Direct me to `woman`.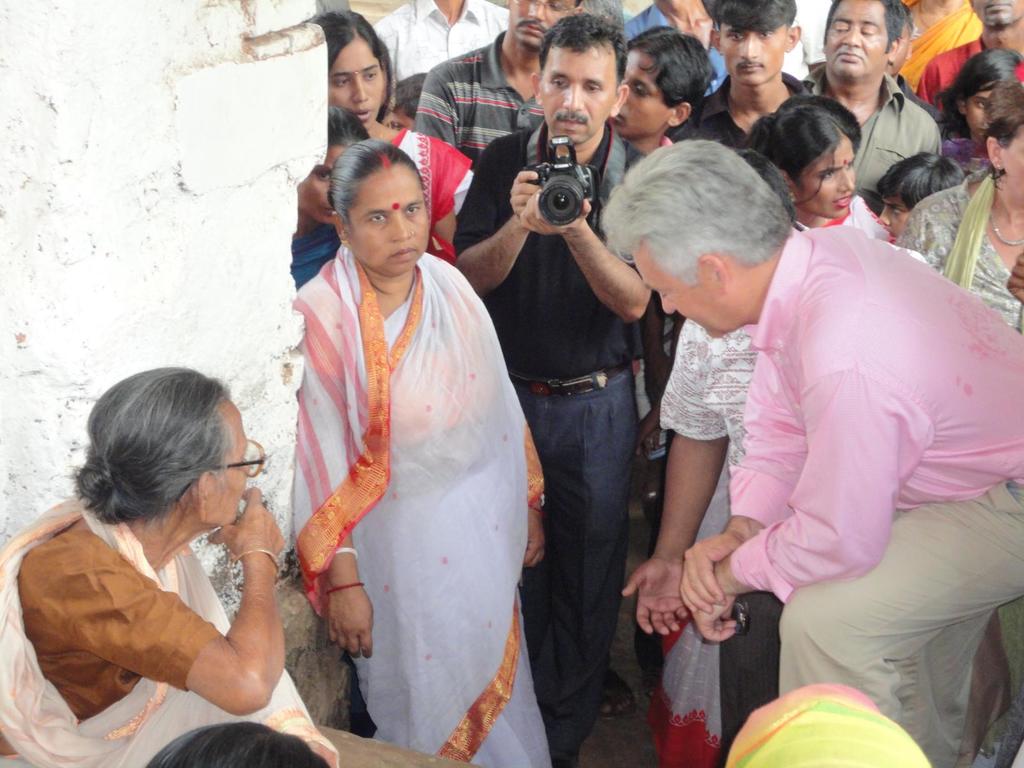
Direction: (x1=308, y1=11, x2=474, y2=265).
